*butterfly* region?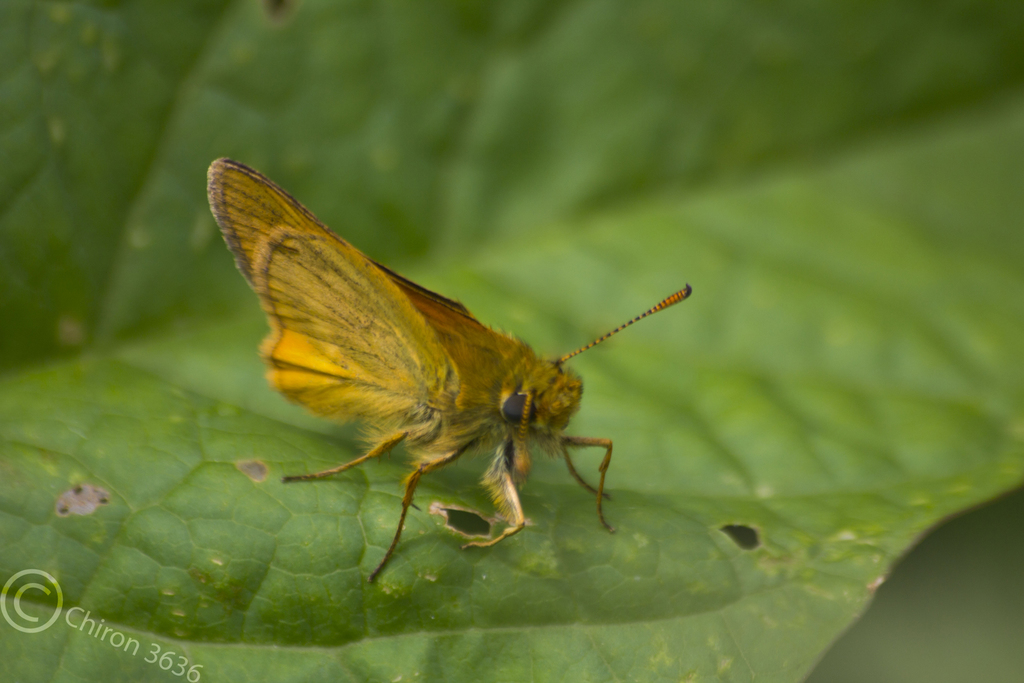
bbox=[209, 133, 664, 604]
